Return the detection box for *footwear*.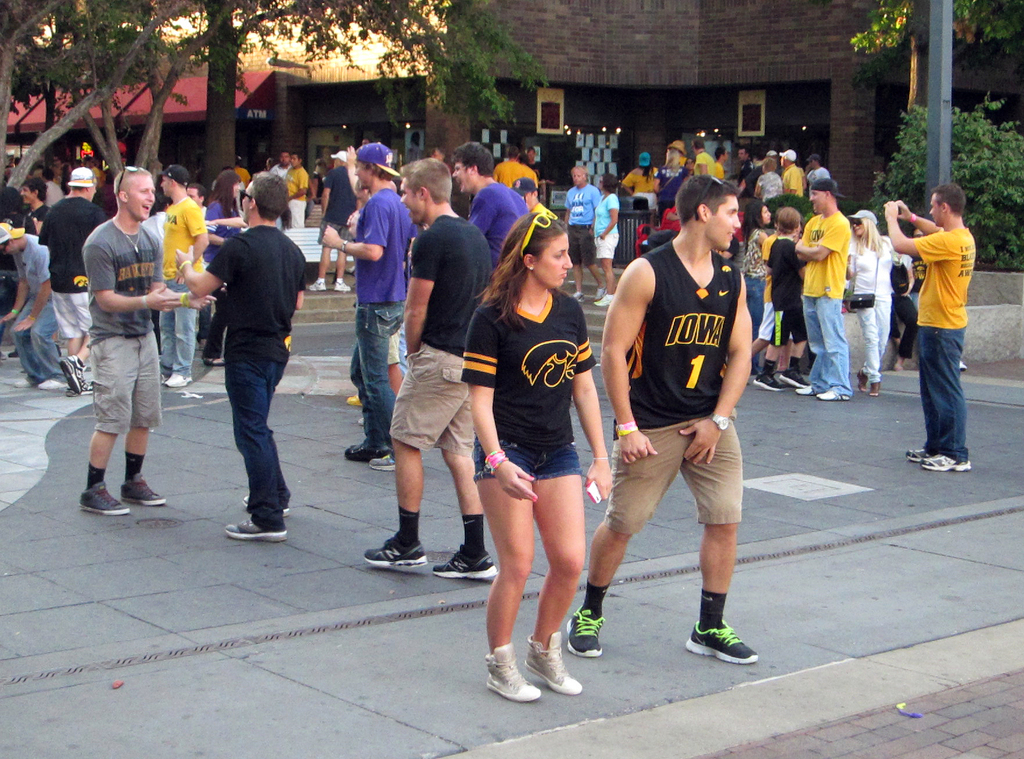
BBox(242, 493, 300, 509).
